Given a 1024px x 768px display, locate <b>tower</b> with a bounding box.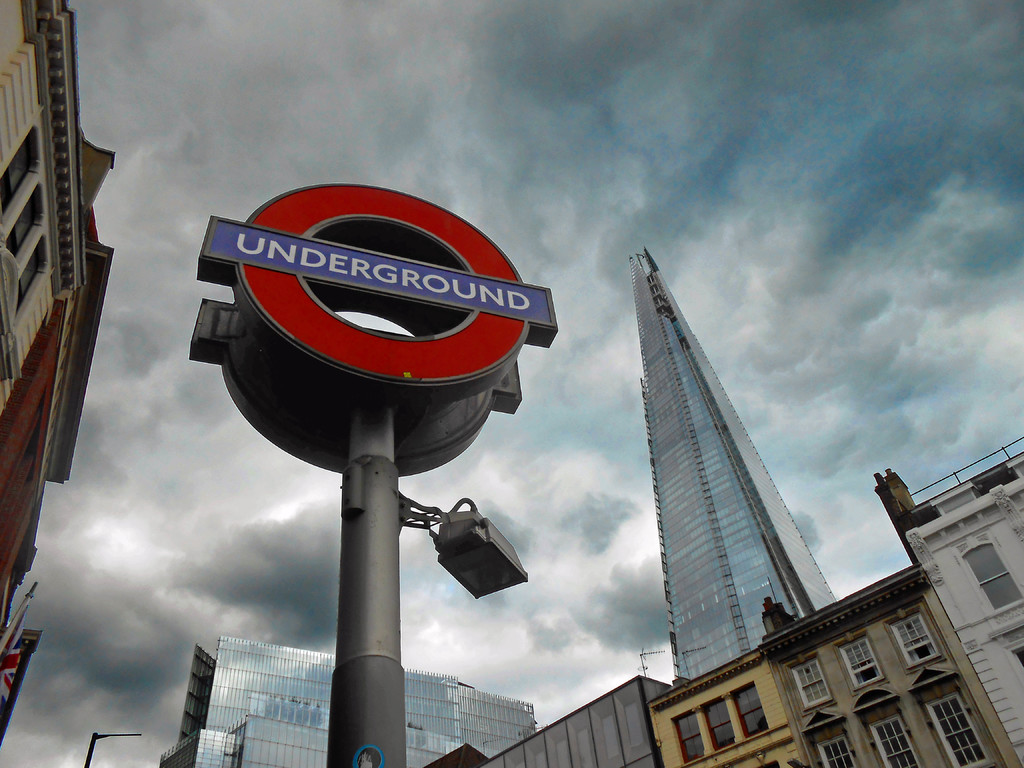
Located: <region>628, 250, 846, 698</region>.
